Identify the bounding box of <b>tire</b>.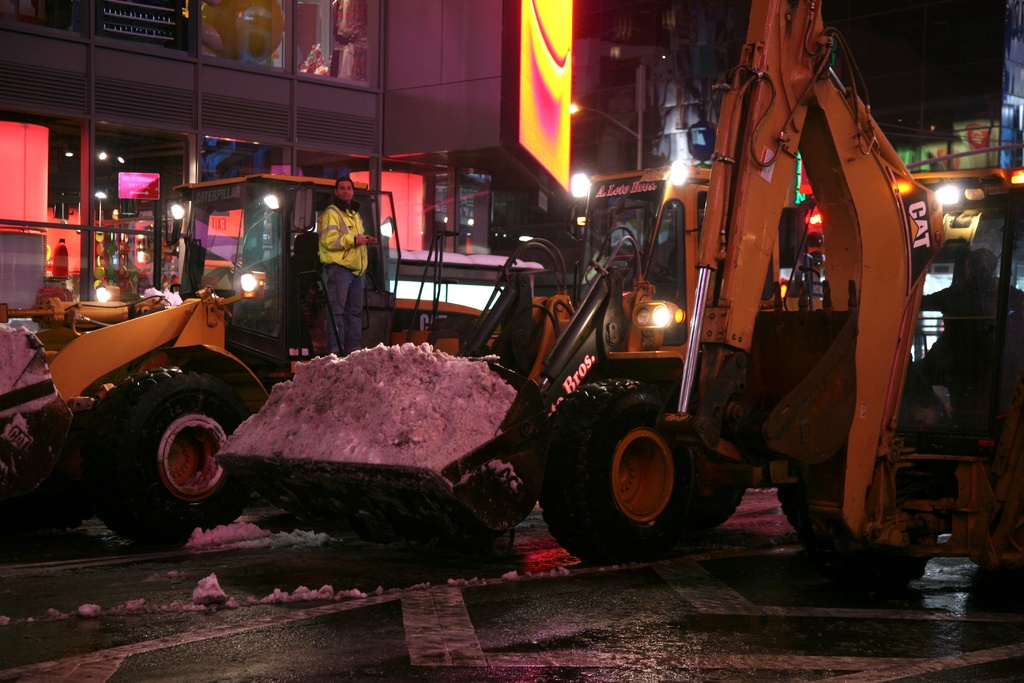
rect(772, 479, 810, 539).
